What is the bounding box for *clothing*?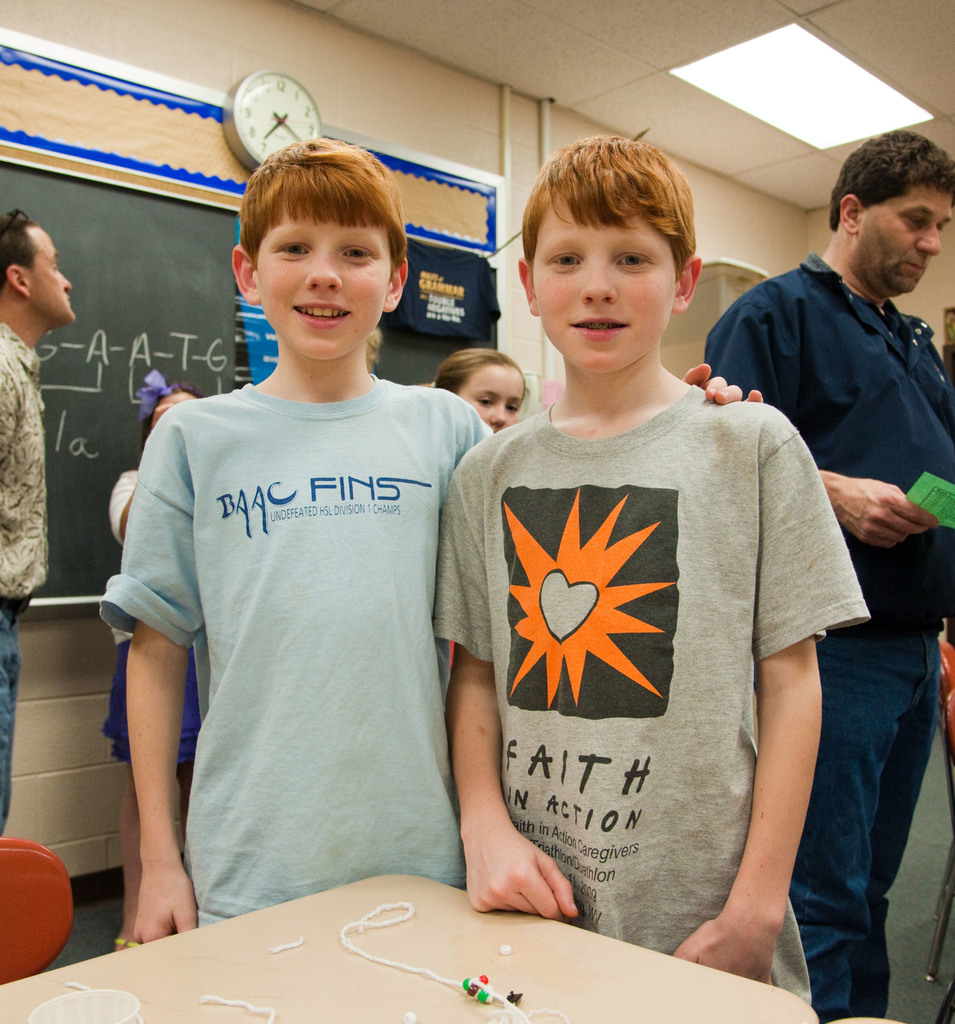
crop(96, 449, 201, 824).
